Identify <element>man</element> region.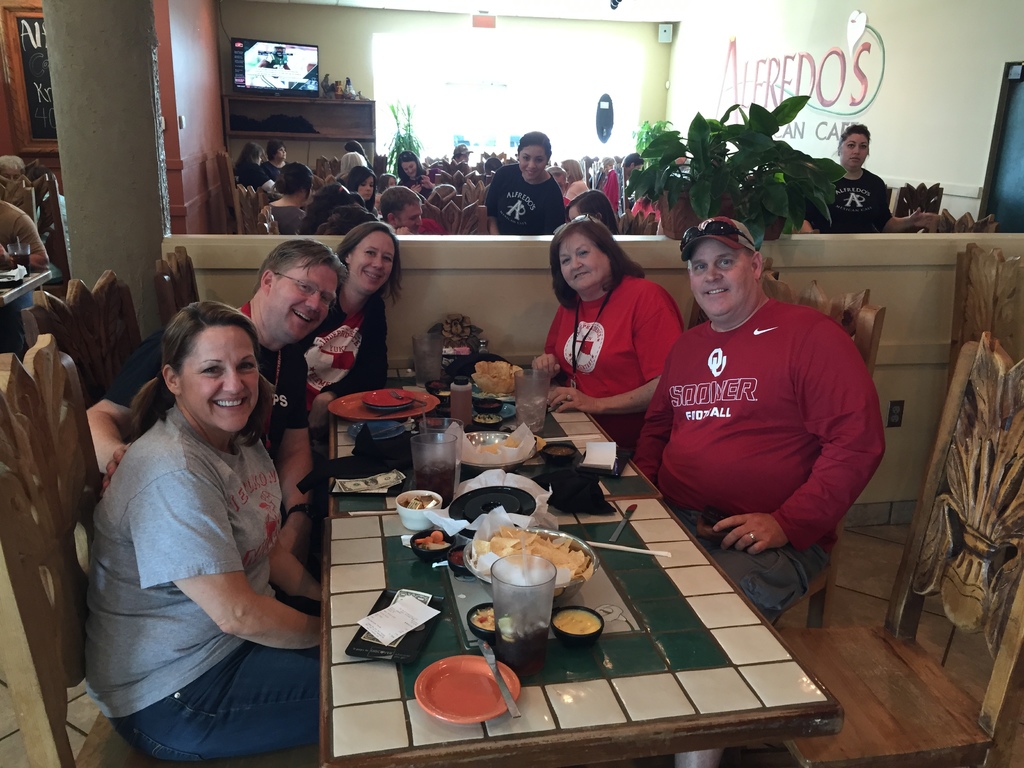
Region: box(639, 214, 892, 605).
